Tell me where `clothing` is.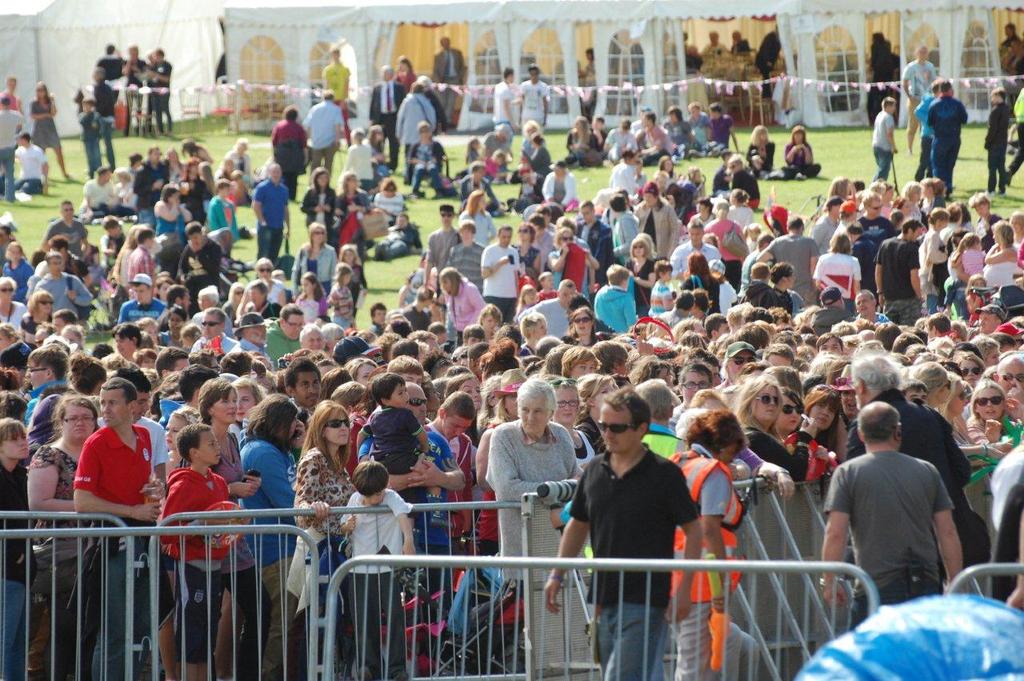
`clothing` is at (36,269,99,318).
